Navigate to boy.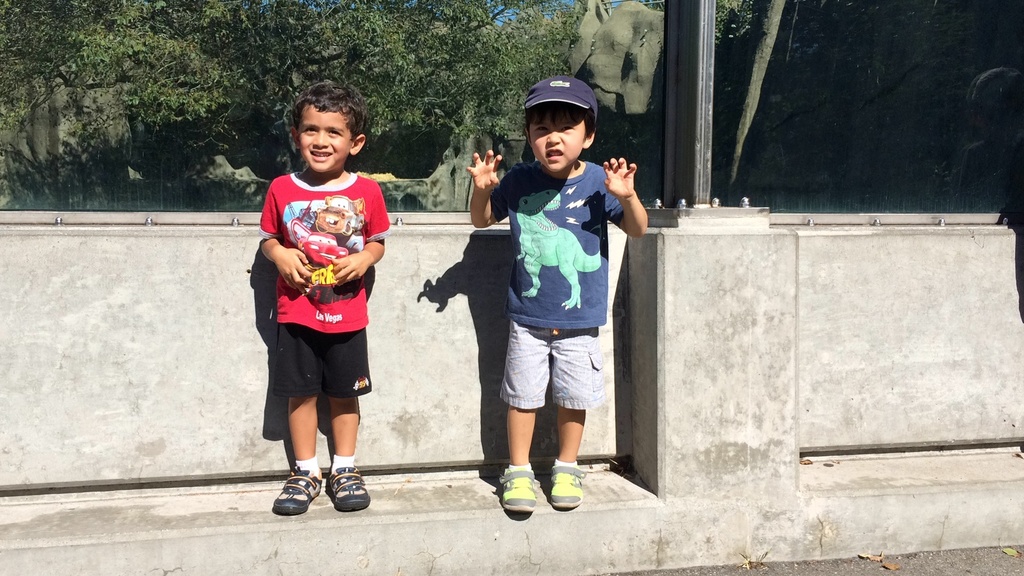
Navigation target: locate(259, 82, 388, 513).
